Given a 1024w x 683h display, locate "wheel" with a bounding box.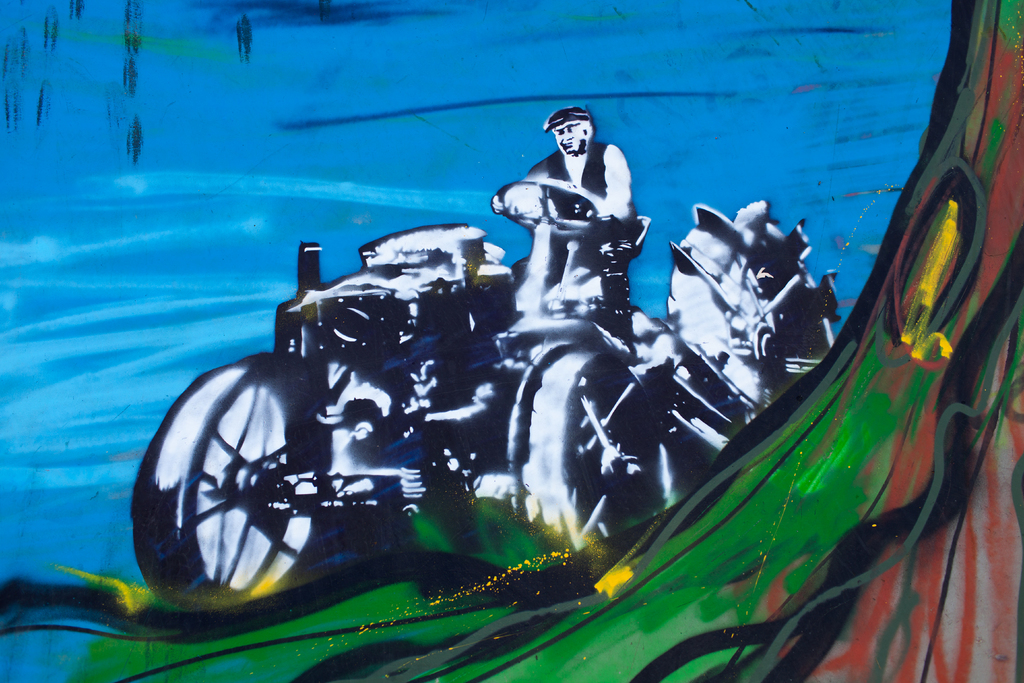
Located: (left=158, top=369, right=319, bottom=605).
